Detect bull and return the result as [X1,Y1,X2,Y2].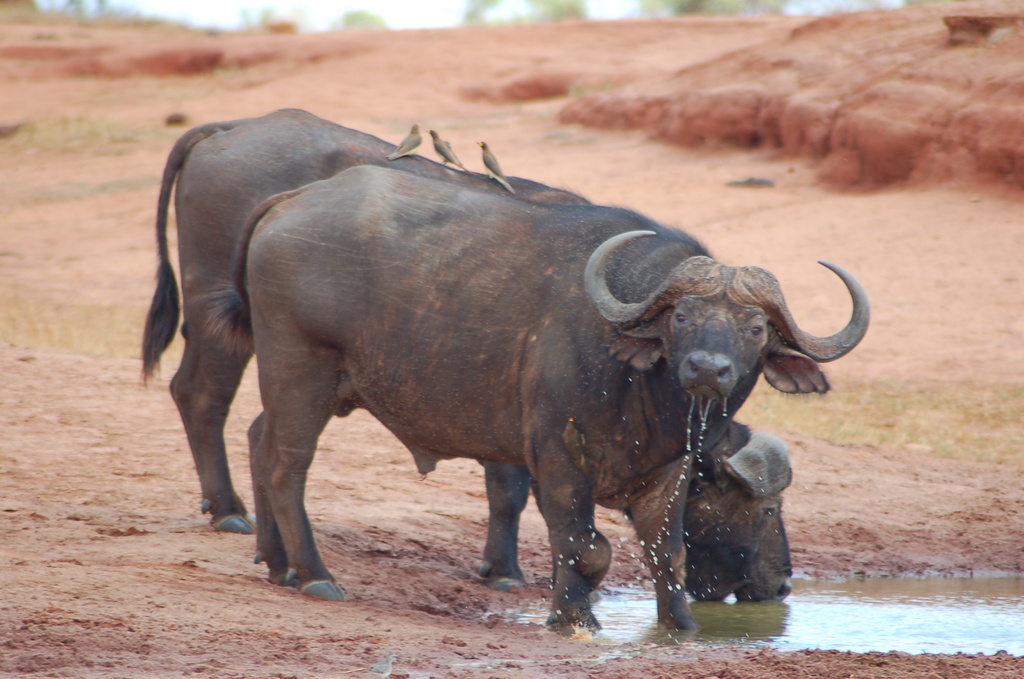
[189,163,872,642].
